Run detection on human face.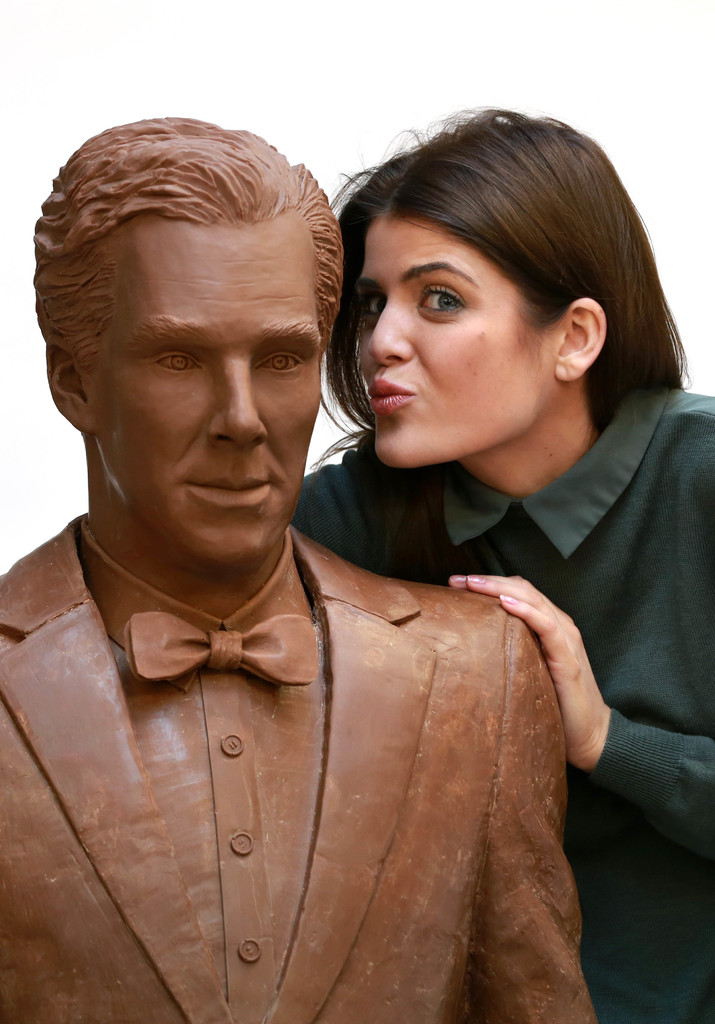
Result: bbox=[357, 211, 552, 465].
